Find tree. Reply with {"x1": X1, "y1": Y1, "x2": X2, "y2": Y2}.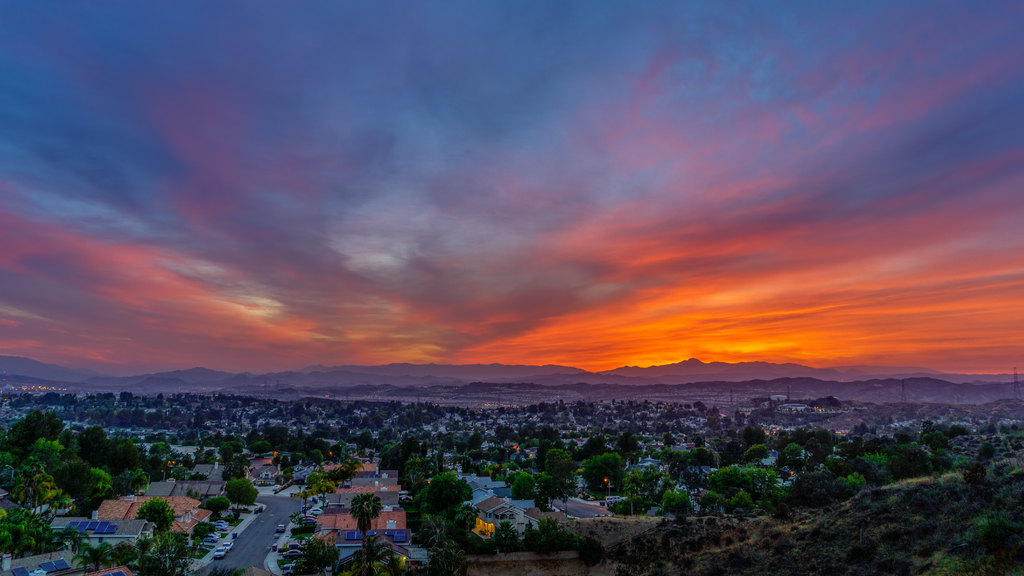
{"x1": 785, "y1": 443, "x2": 803, "y2": 459}.
